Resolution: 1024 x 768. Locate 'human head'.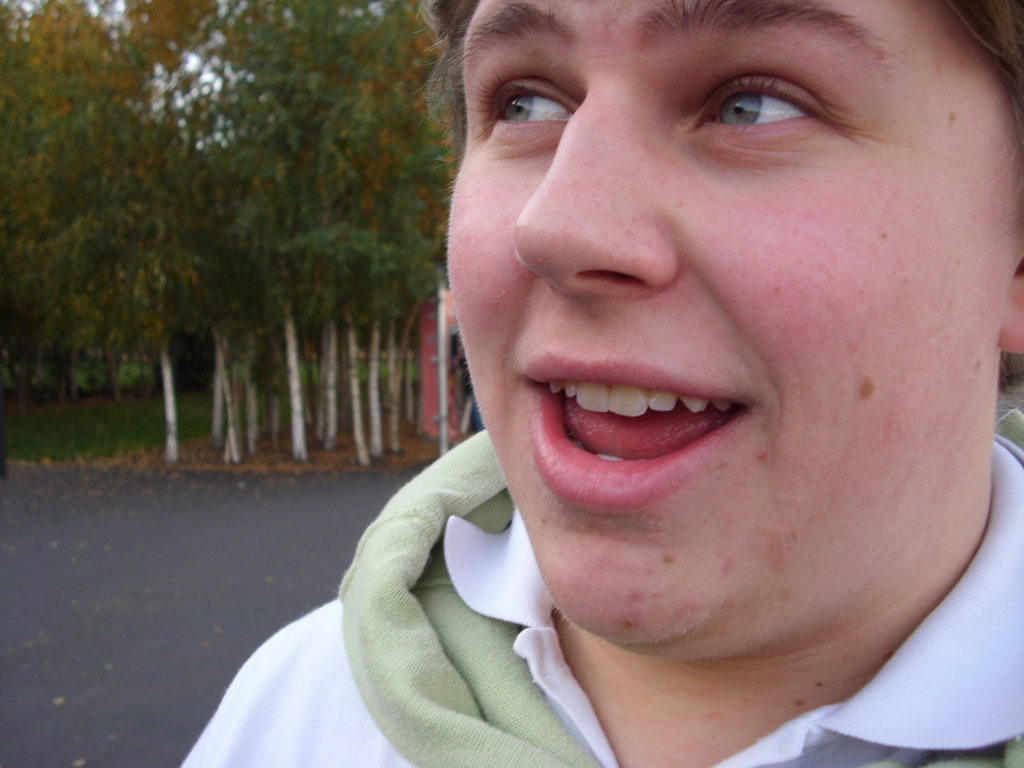
crop(323, 9, 1023, 655).
